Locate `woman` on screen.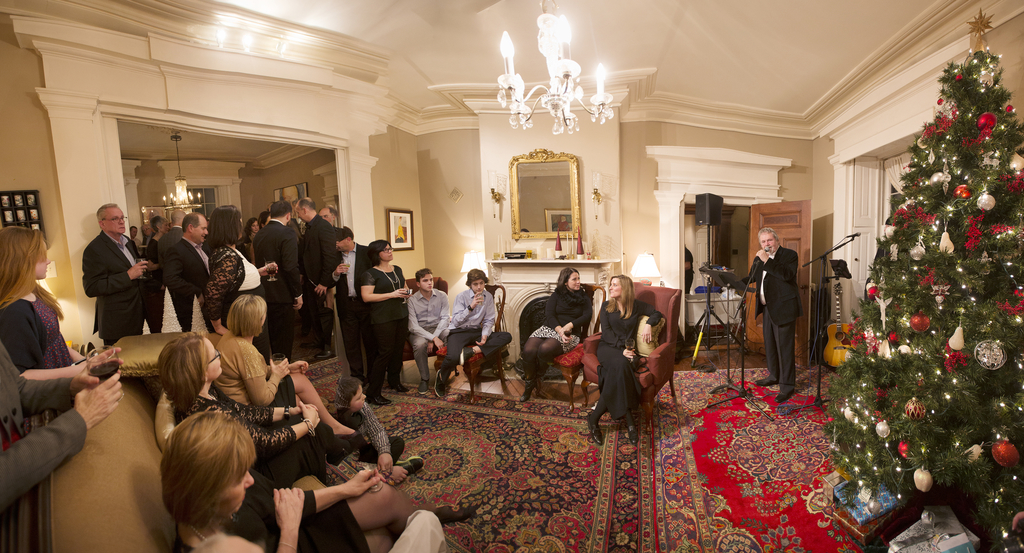
On screen at <region>160, 406, 449, 552</region>.
